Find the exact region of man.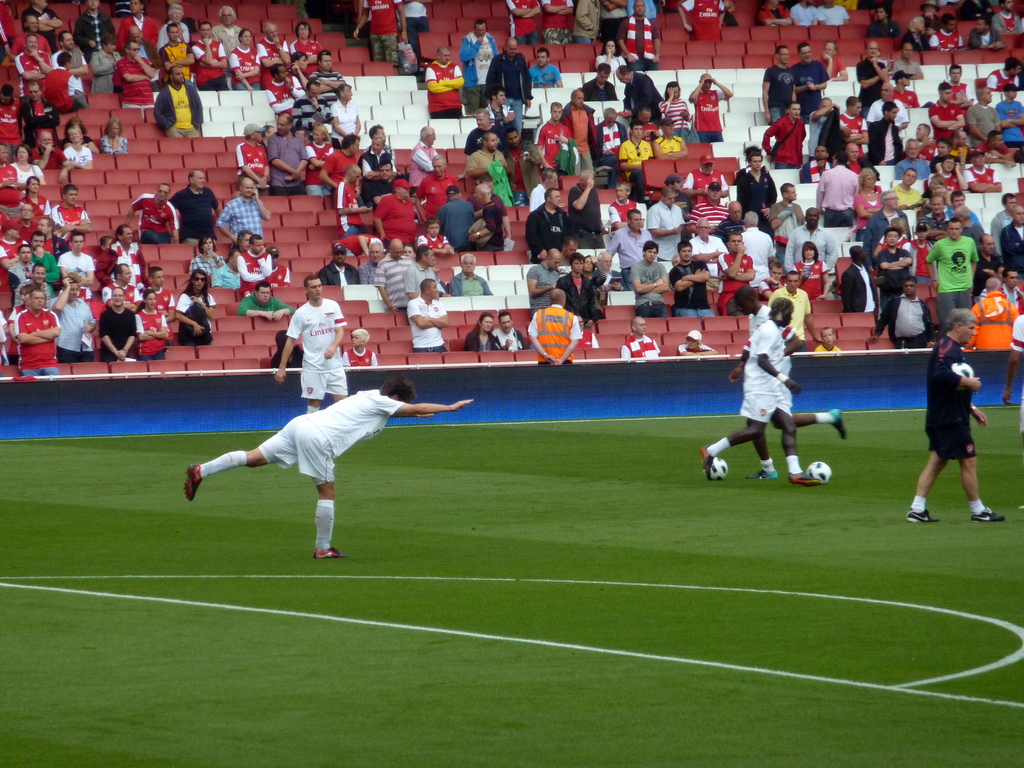
Exact region: detection(869, 81, 917, 151).
